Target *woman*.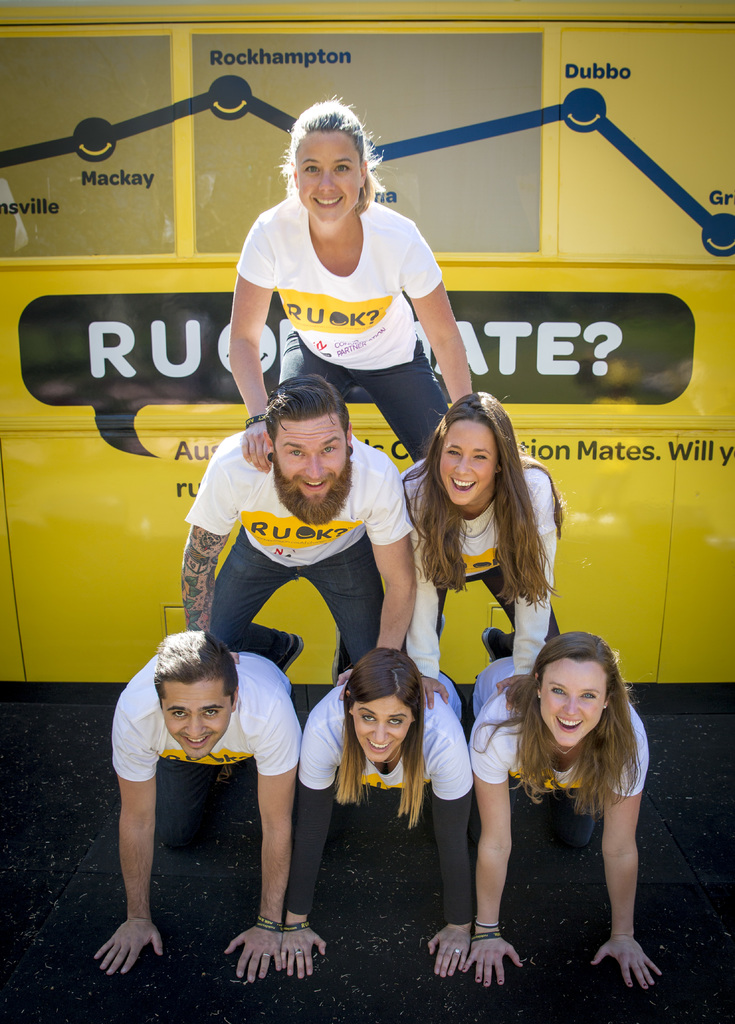
Target region: [x1=401, y1=388, x2=561, y2=708].
